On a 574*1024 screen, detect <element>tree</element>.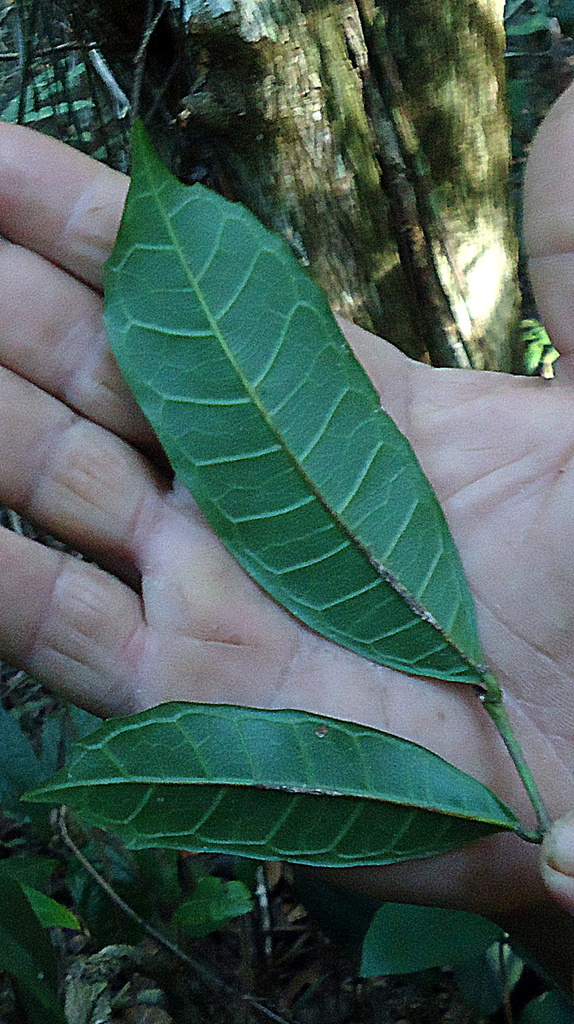
0/0/573/1023.
